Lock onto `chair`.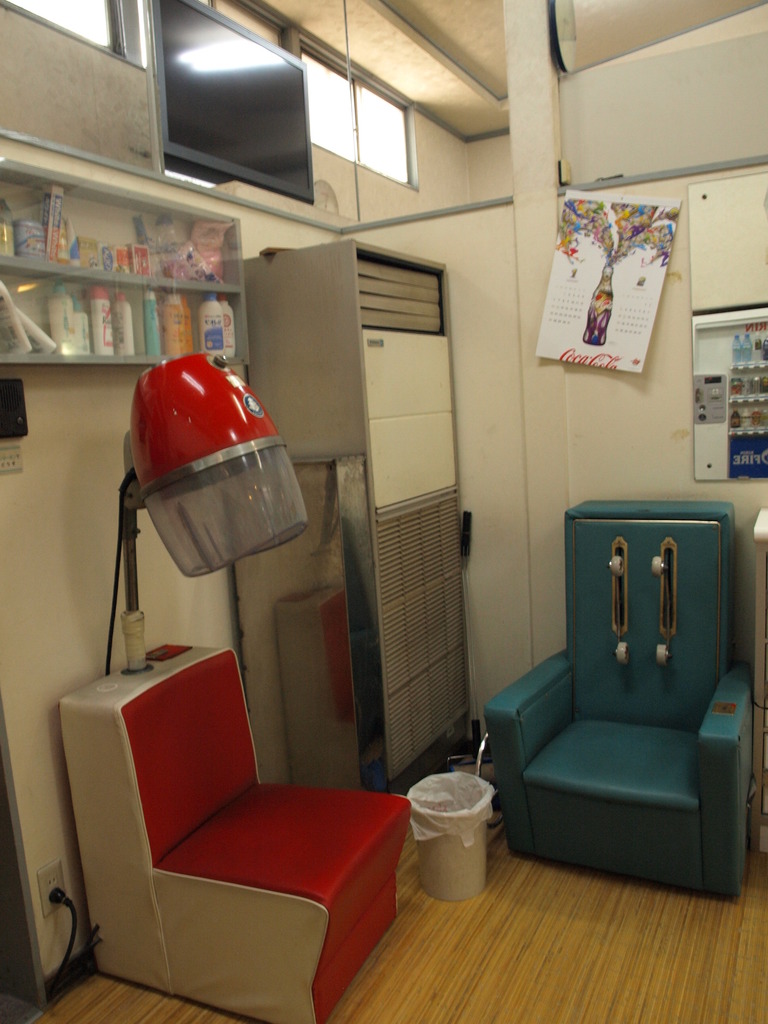
Locked: {"left": 58, "top": 637, "right": 422, "bottom": 1023}.
